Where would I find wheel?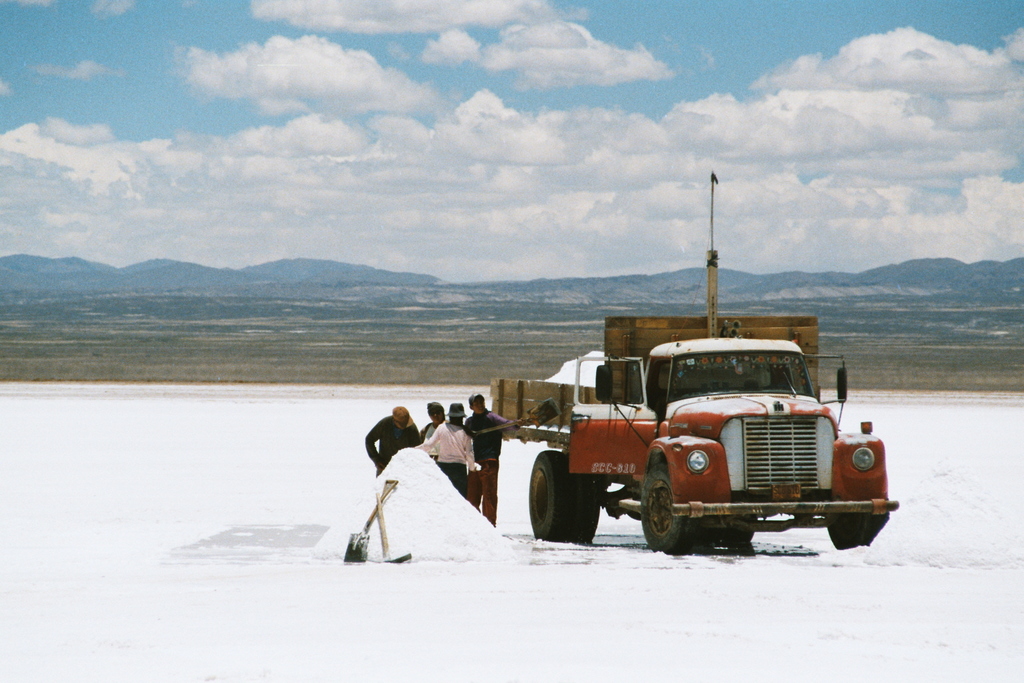
At 639, 460, 699, 556.
